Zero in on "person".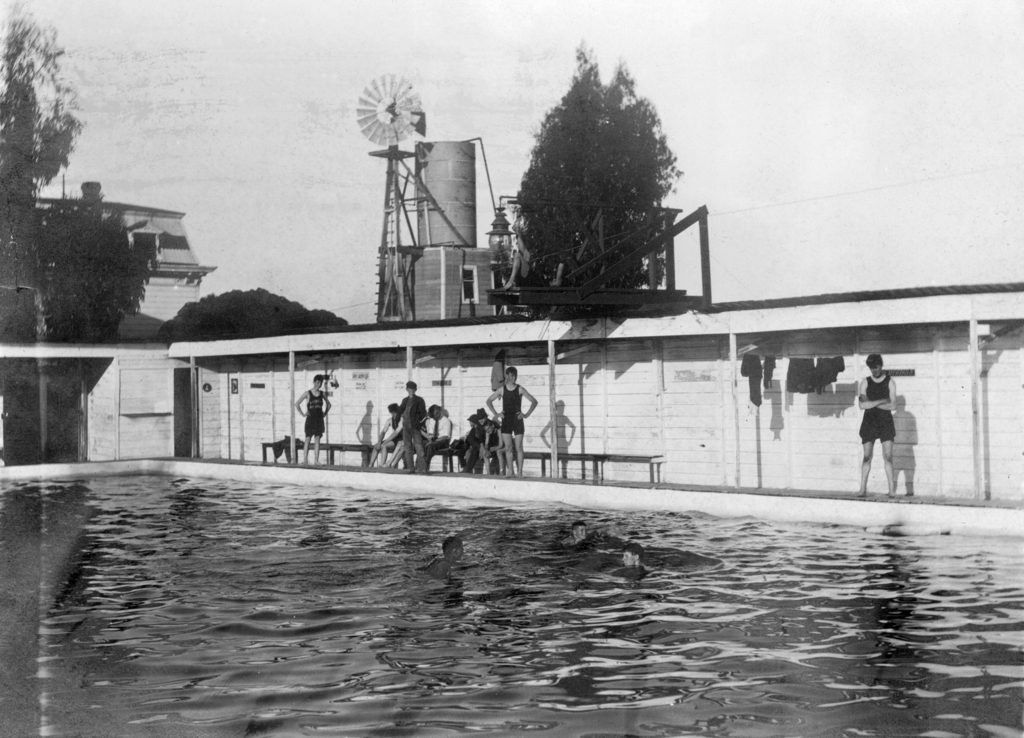
Zeroed in: bbox=[394, 381, 427, 470].
